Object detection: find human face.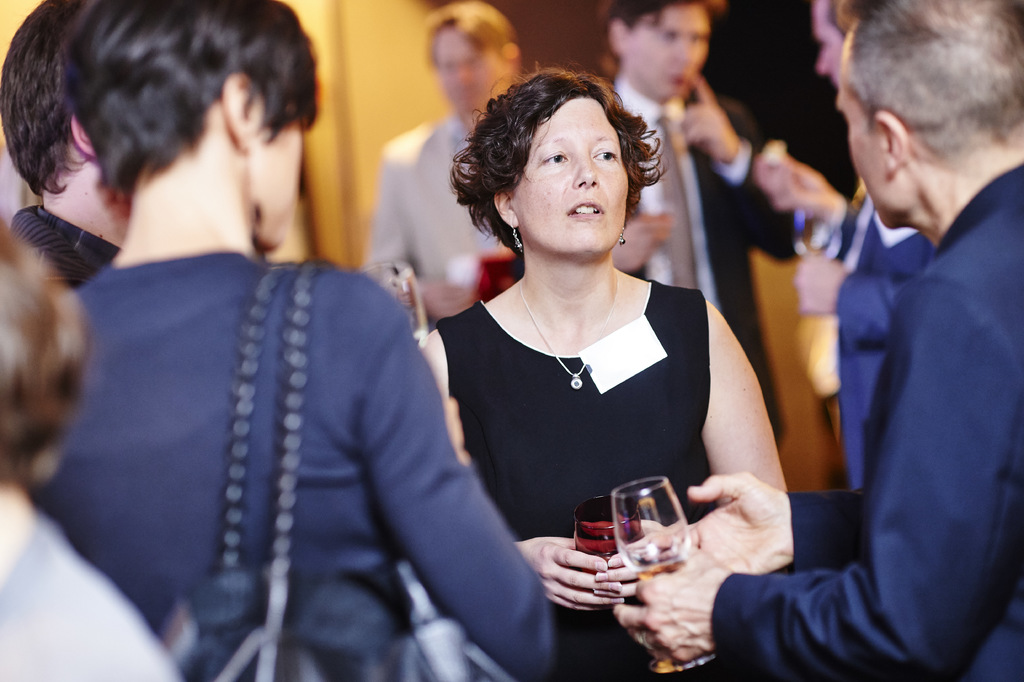
<box>817,0,849,79</box>.
